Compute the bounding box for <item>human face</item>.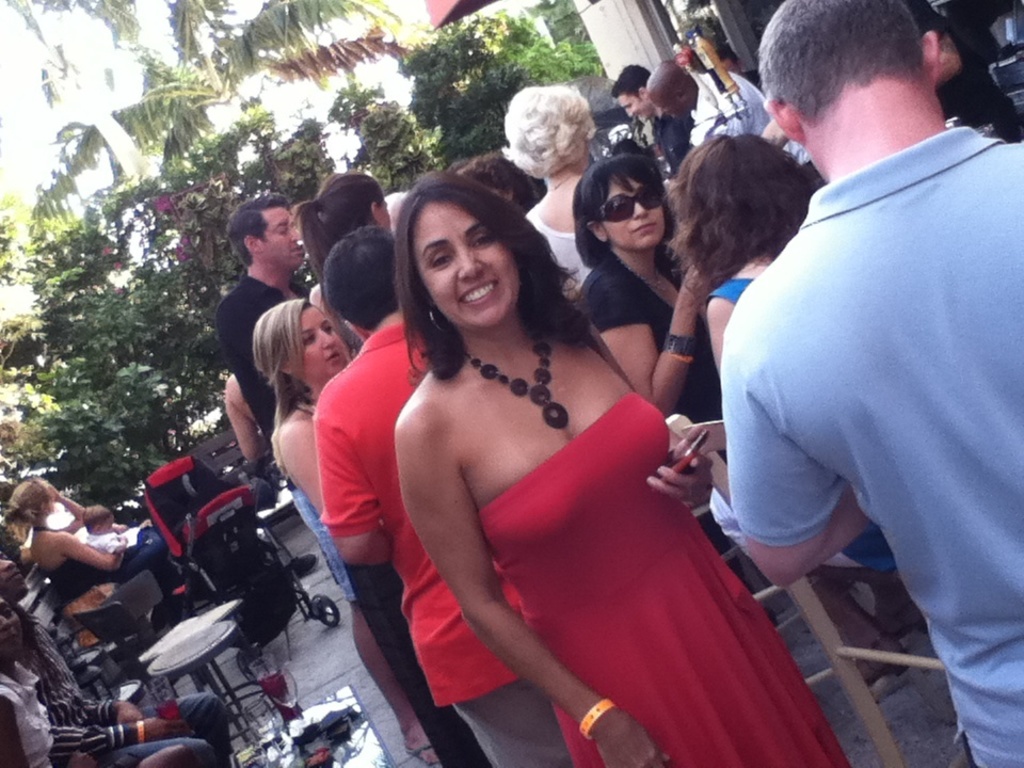
102, 514, 116, 532.
